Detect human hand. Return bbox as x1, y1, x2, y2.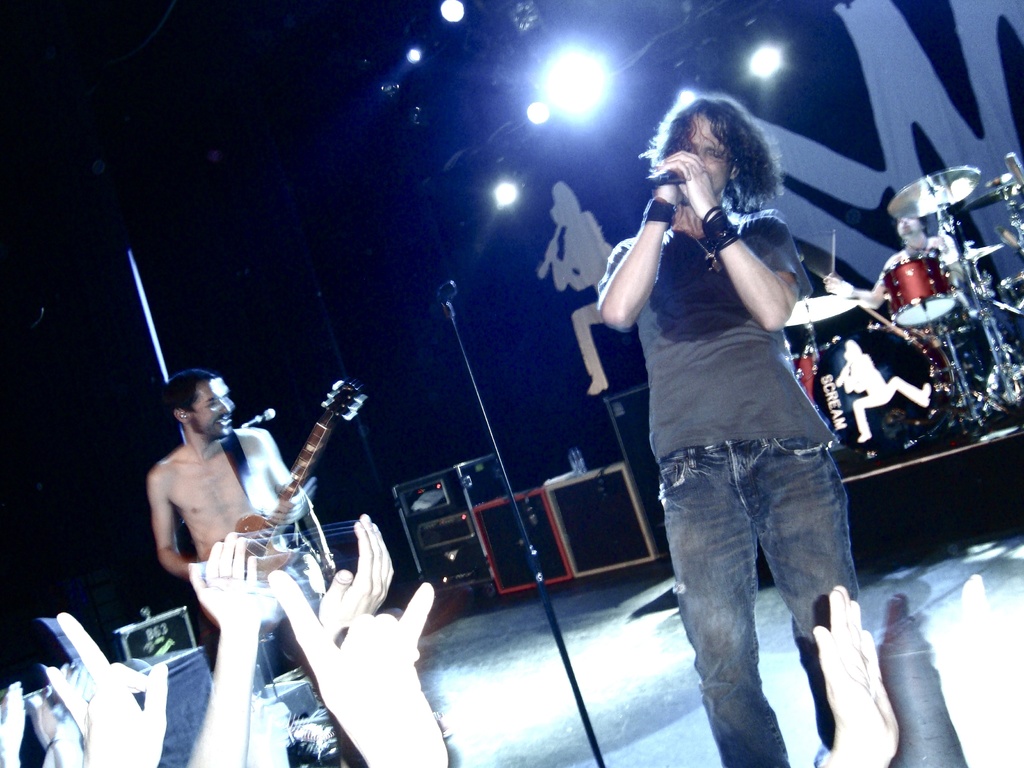
35, 662, 95, 745.
